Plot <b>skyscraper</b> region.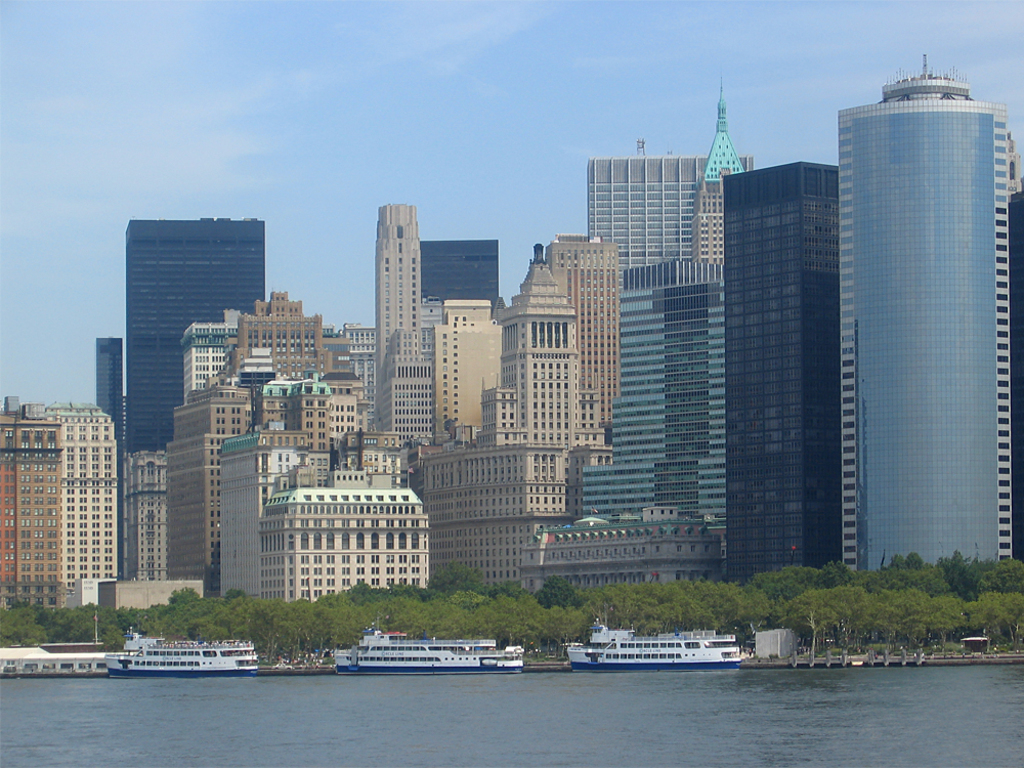
Plotted at bbox(588, 138, 756, 292).
